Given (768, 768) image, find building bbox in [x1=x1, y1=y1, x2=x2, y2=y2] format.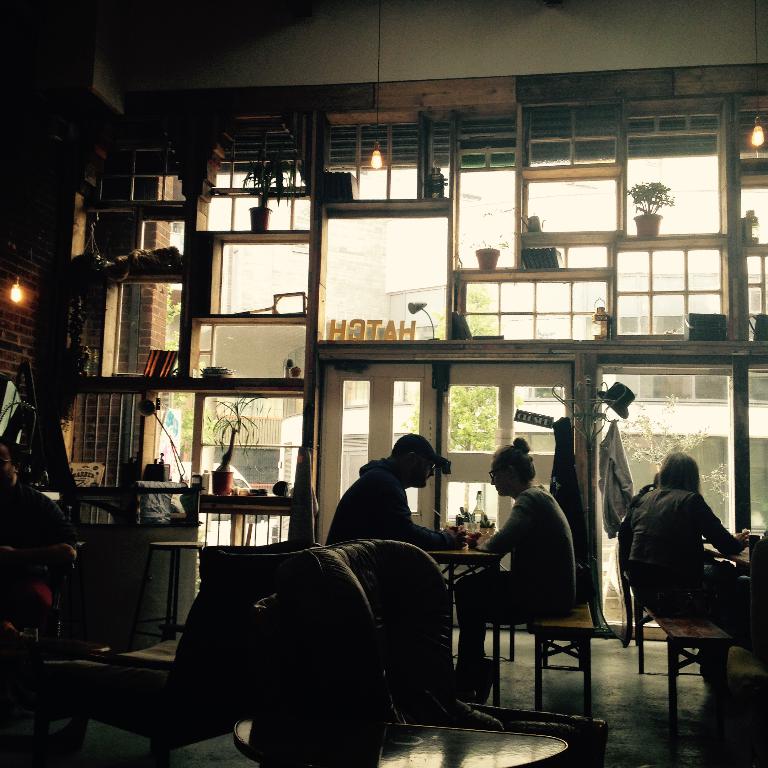
[x1=0, y1=0, x2=767, y2=767].
